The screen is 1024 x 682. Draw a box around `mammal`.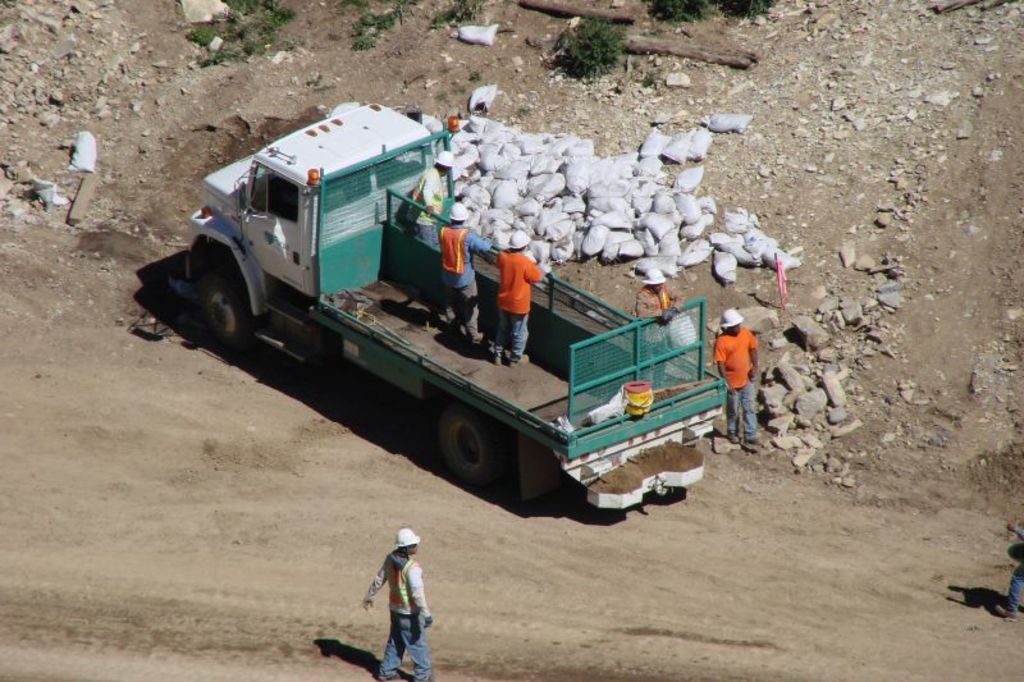
406 148 447 253.
